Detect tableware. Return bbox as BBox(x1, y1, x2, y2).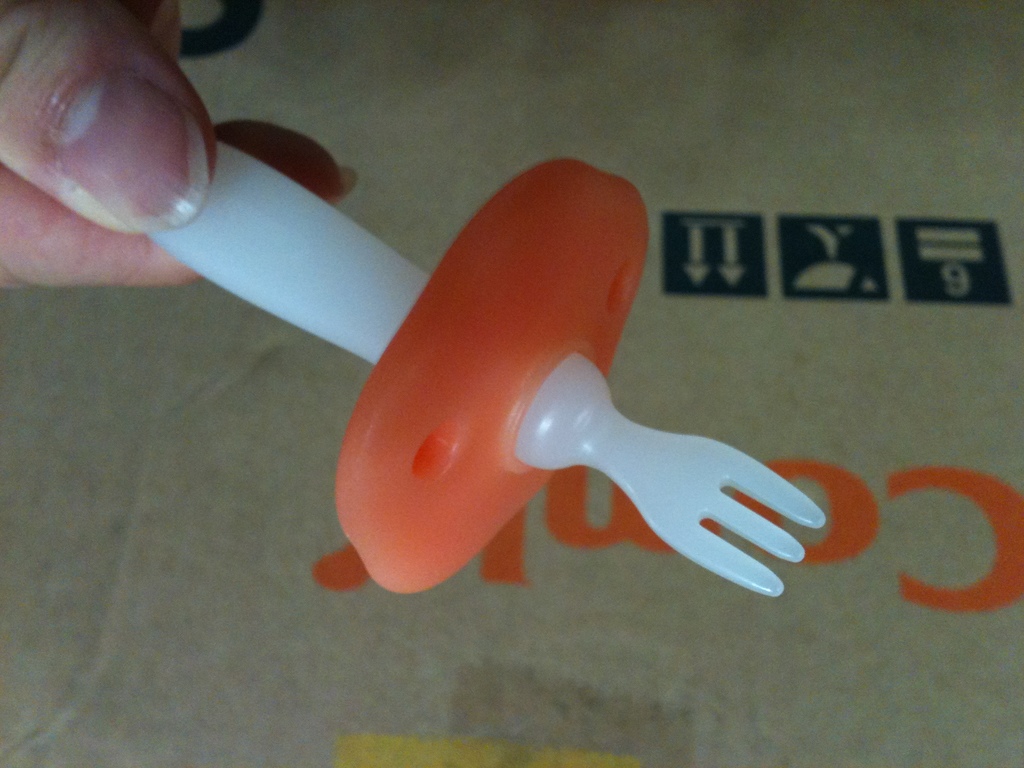
BBox(215, 139, 831, 604).
